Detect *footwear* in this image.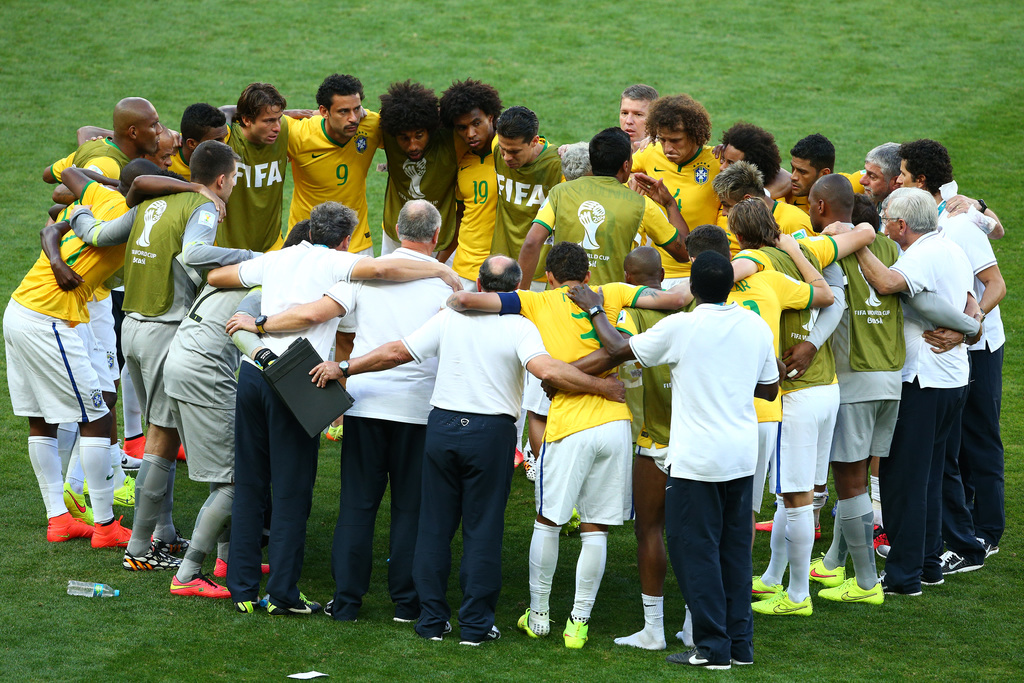
Detection: locate(750, 567, 779, 592).
